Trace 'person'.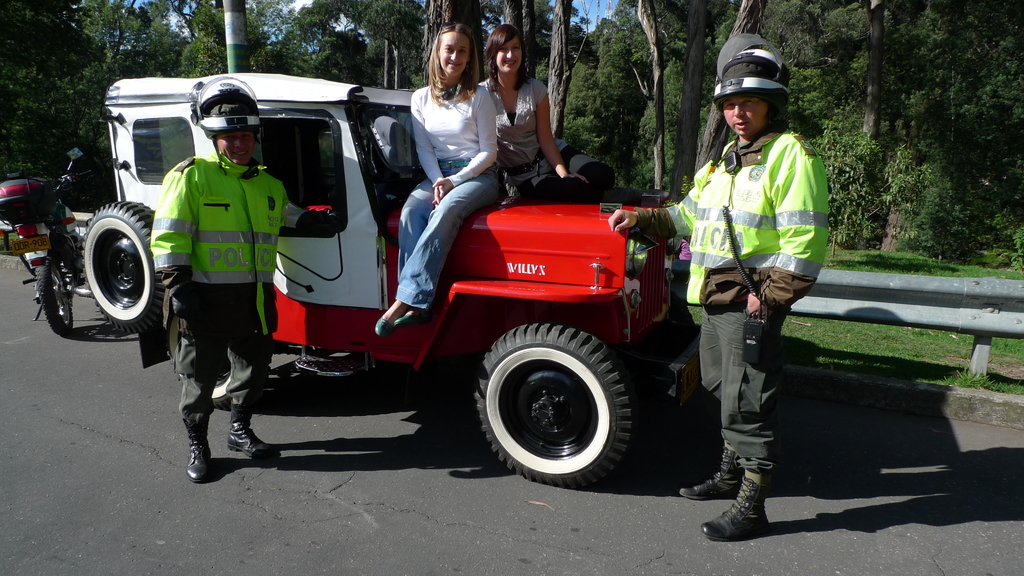
Traced to bbox(146, 74, 270, 425).
